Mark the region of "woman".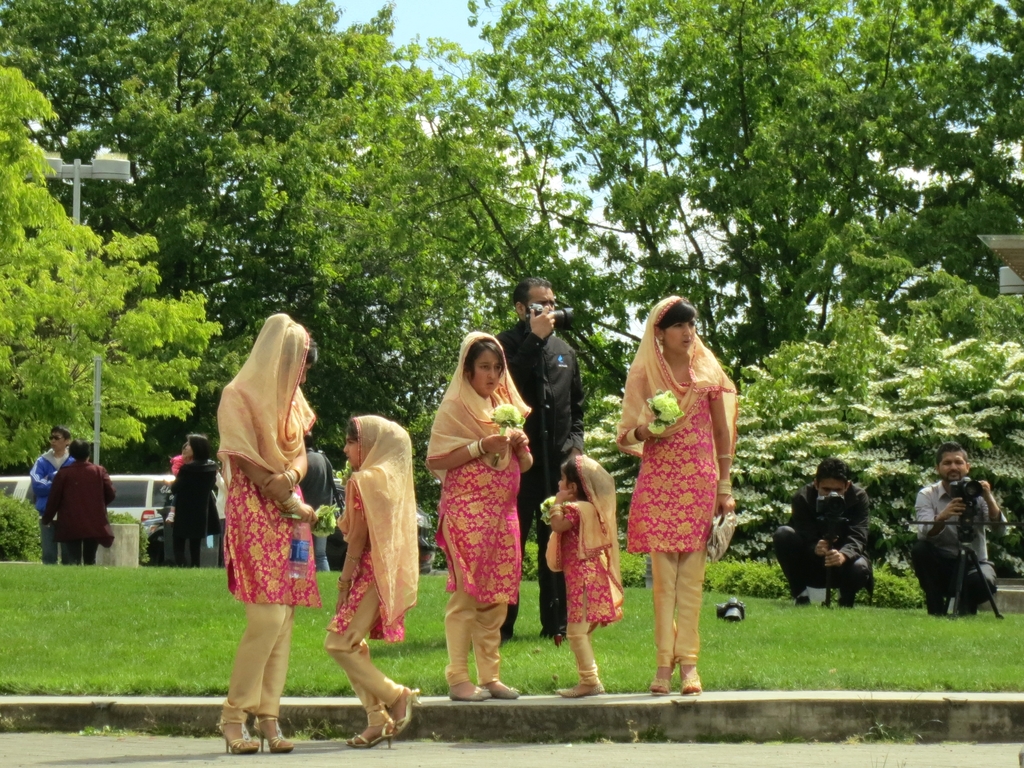
Region: left=164, top=430, right=216, bottom=569.
